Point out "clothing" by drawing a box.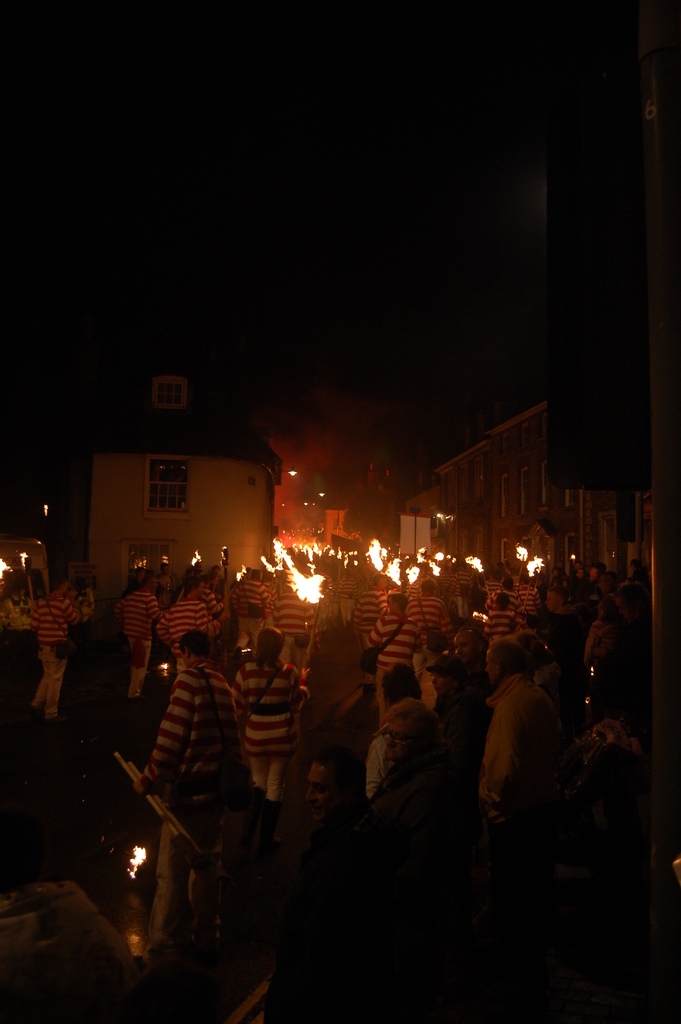
Rect(436, 691, 493, 769).
